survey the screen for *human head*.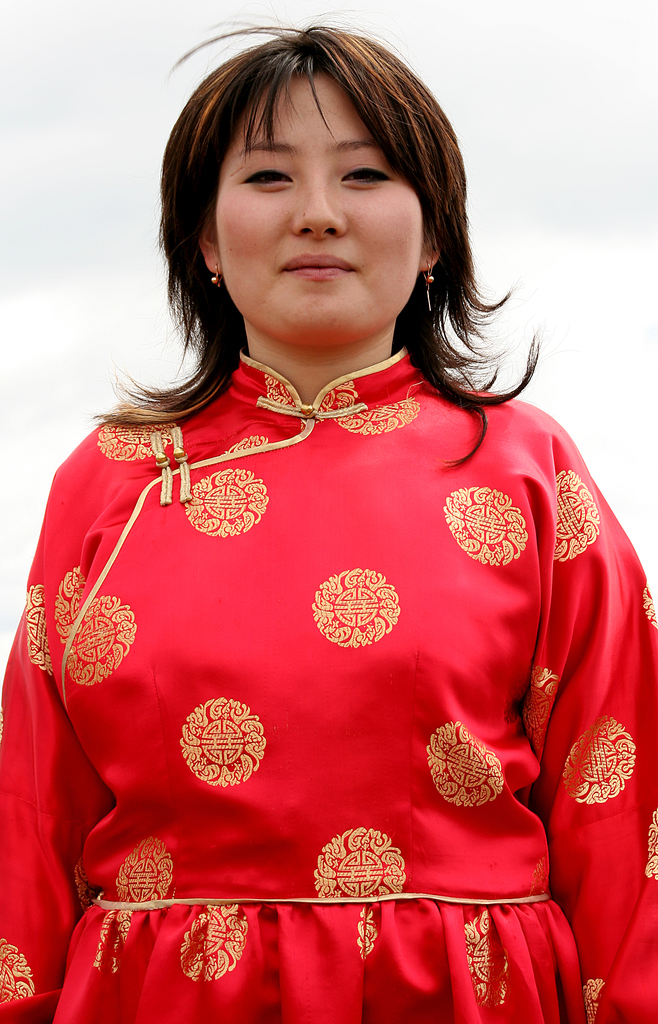
Survey found: {"left": 177, "top": 14, "right": 470, "bottom": 334}.
